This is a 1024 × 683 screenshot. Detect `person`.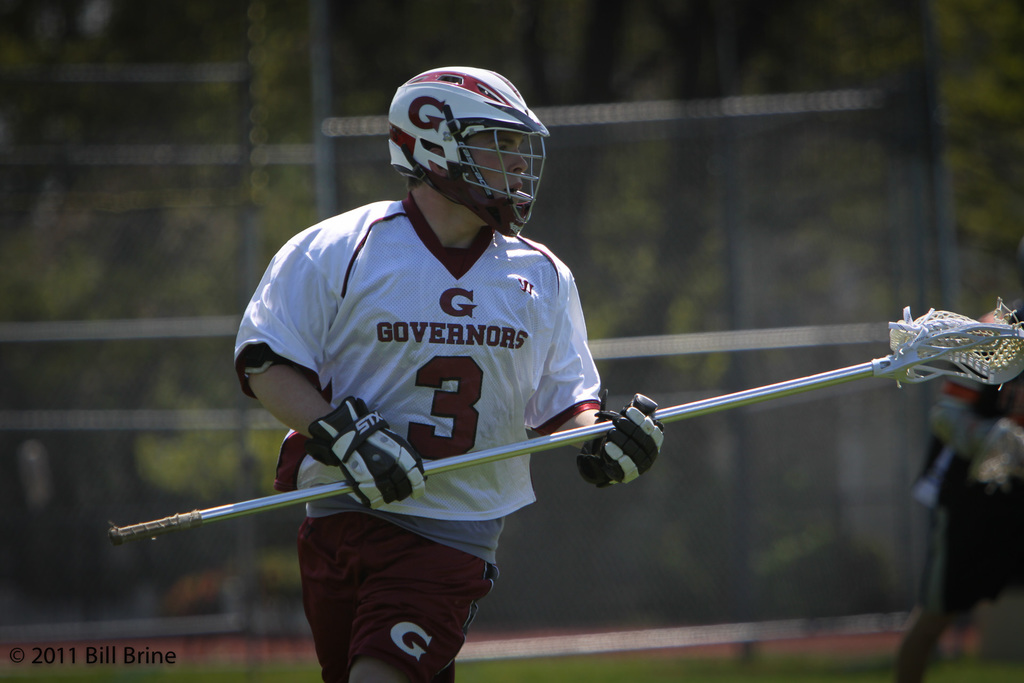
<bbox>236, 55, 625, 682</bbox>.
